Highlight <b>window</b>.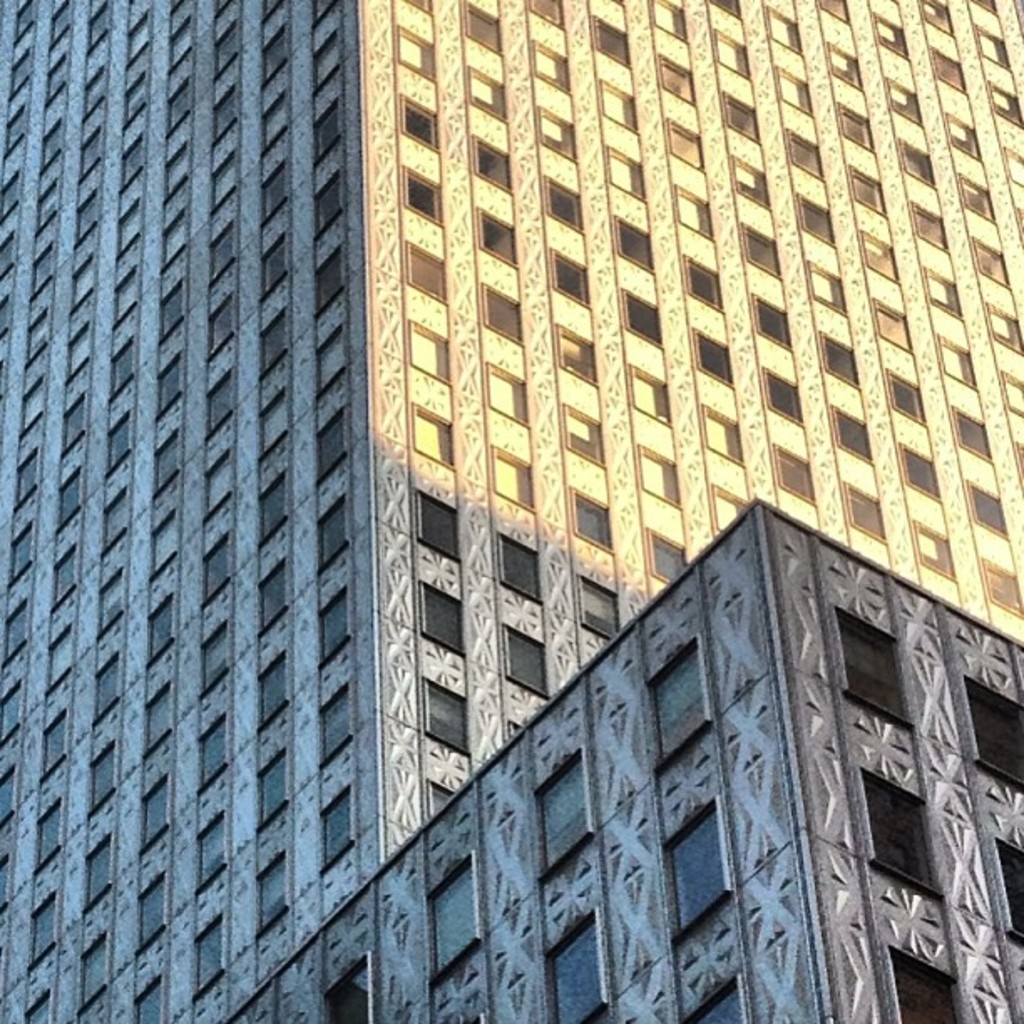
Highlighted region: <box>813,0,852,25</box>.
